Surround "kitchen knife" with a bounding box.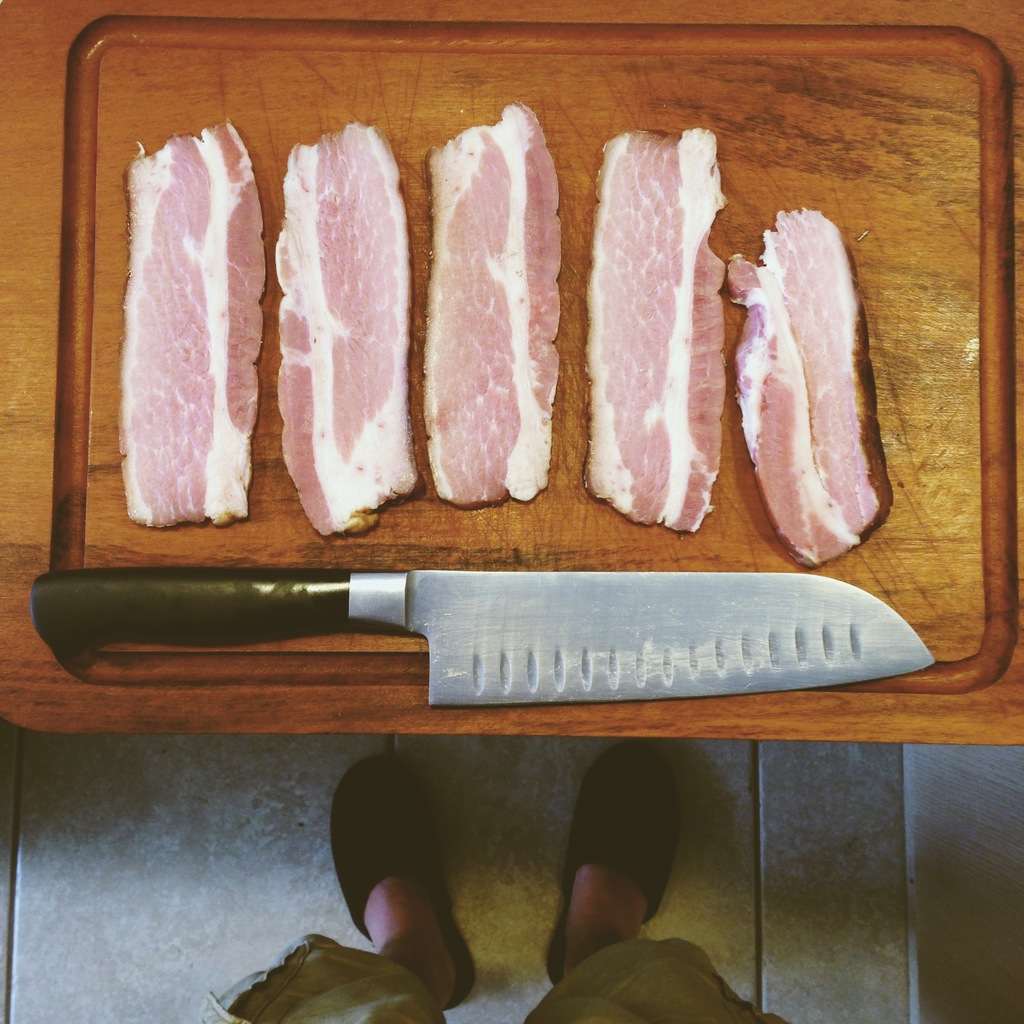
x1=23 y1=570 x2=932 y2=710.
